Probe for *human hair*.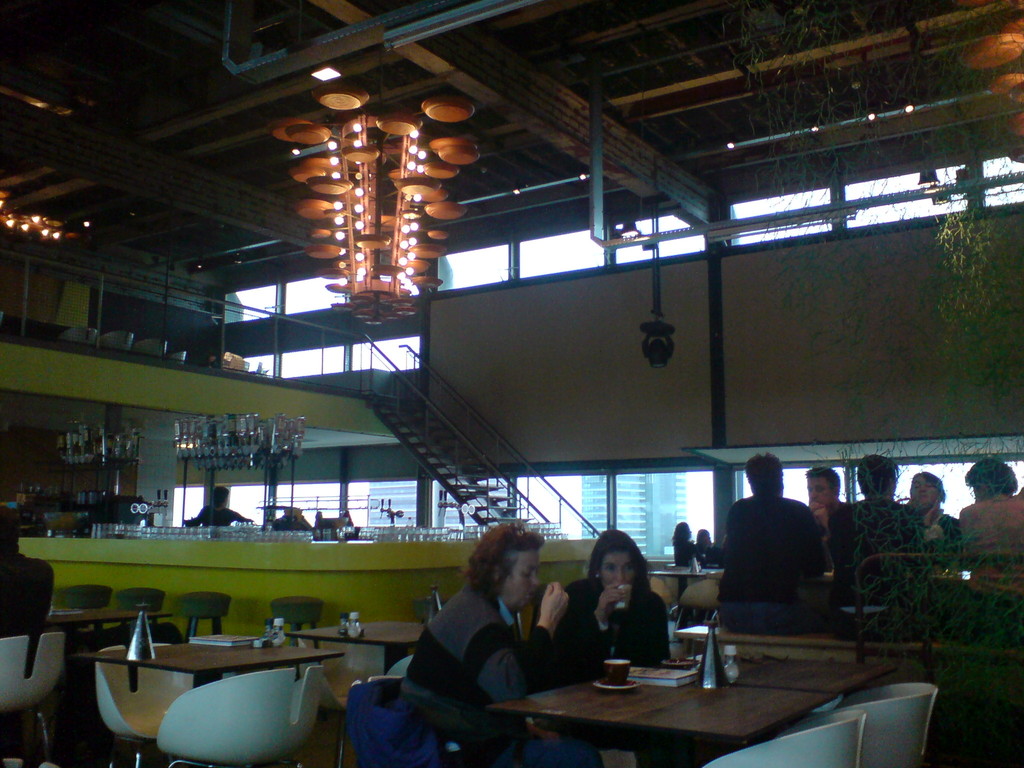
Probe result: pyautogui.locateOnScreen(745, 451, 783, 498).
